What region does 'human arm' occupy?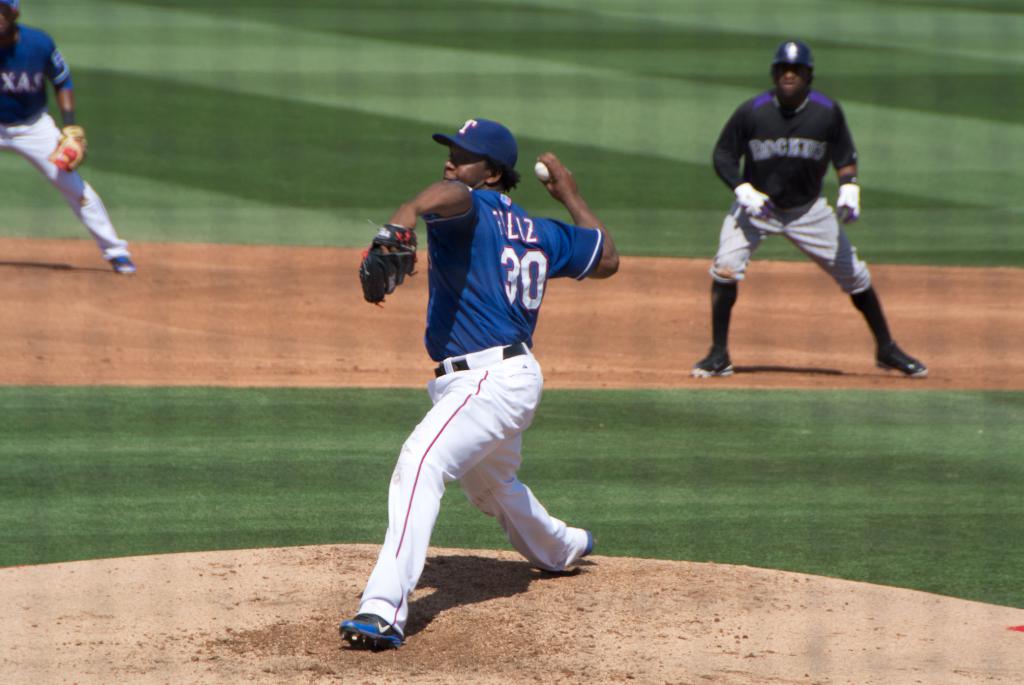
<box>703,110,773,227</box>.
